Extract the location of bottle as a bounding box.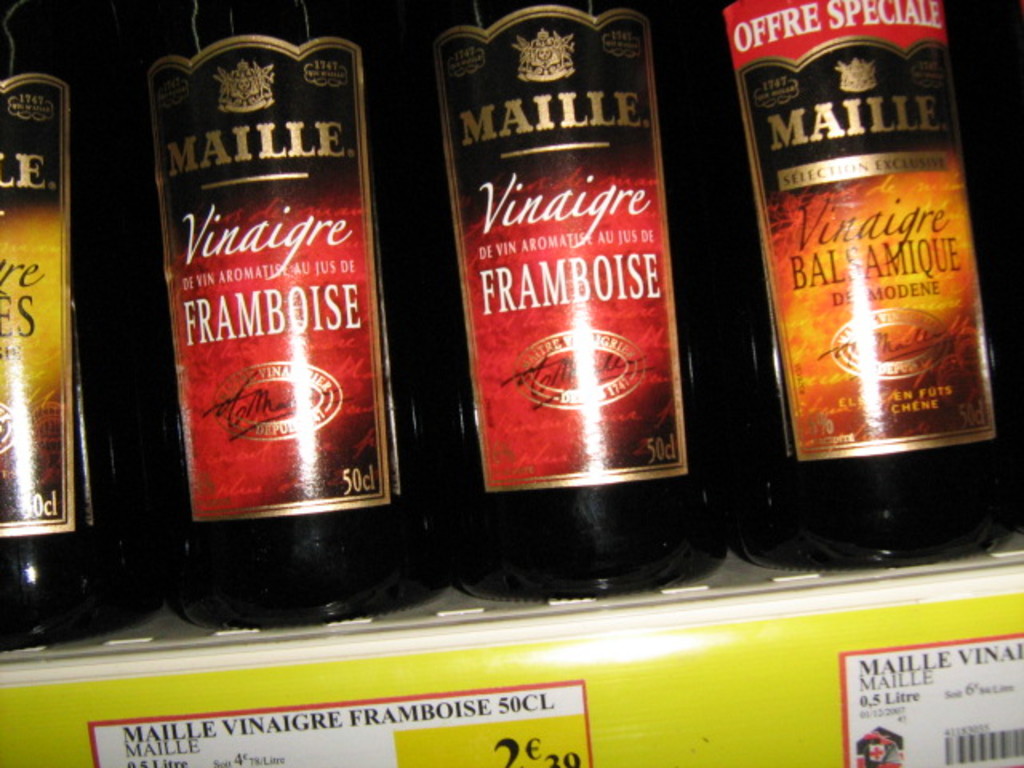
[x1=0, y1=0, x2=152, y2=645].
